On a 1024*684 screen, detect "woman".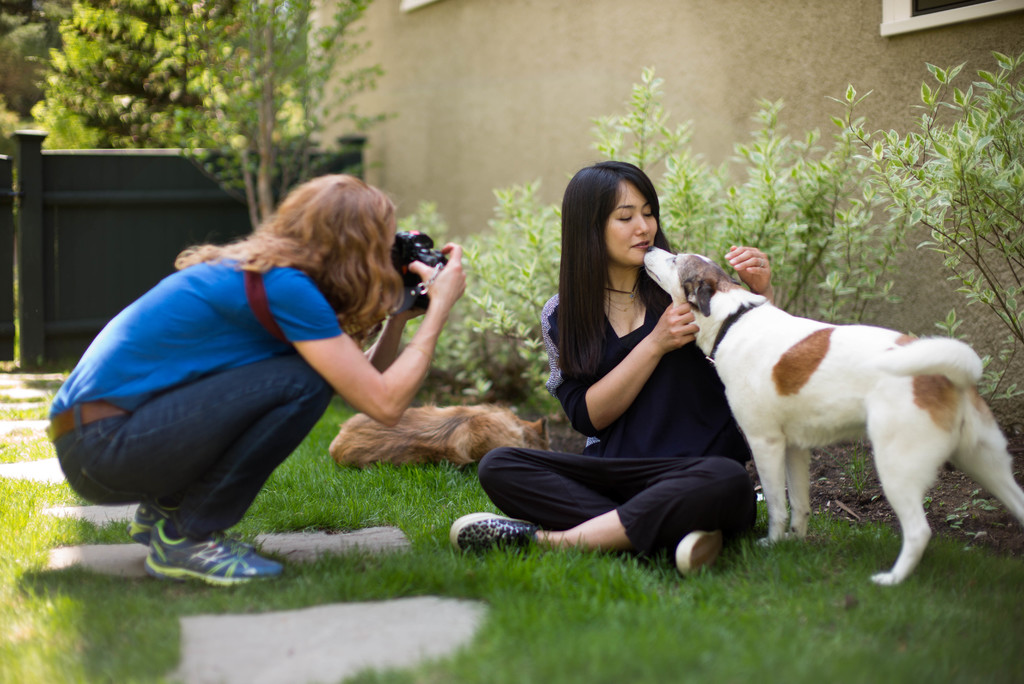
[444,159,780,580].
